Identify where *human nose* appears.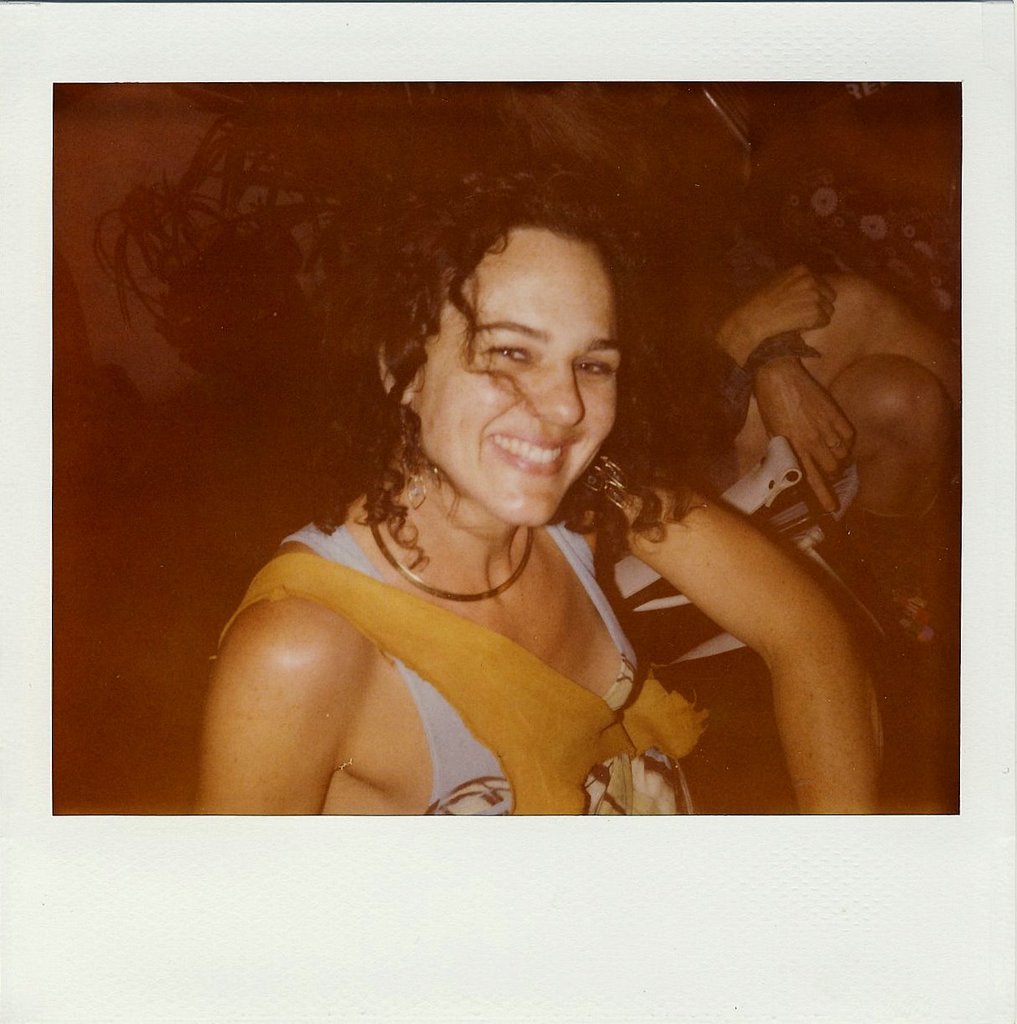
Appears at detection(526, 360, 583, 426).
